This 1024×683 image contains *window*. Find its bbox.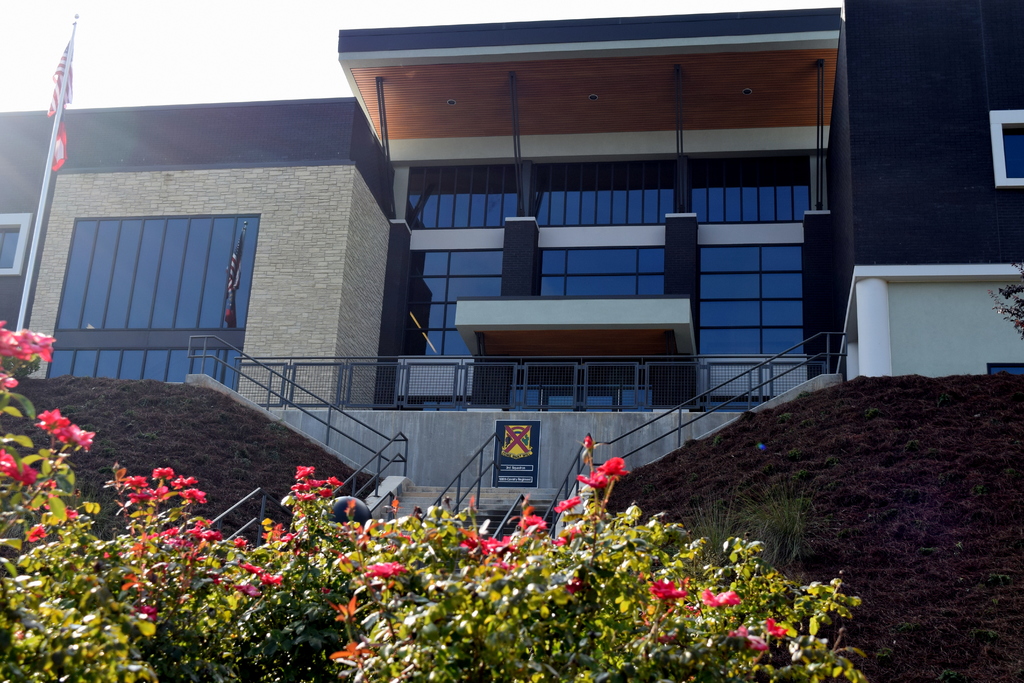
bbox(56, 183, 250, 366).
